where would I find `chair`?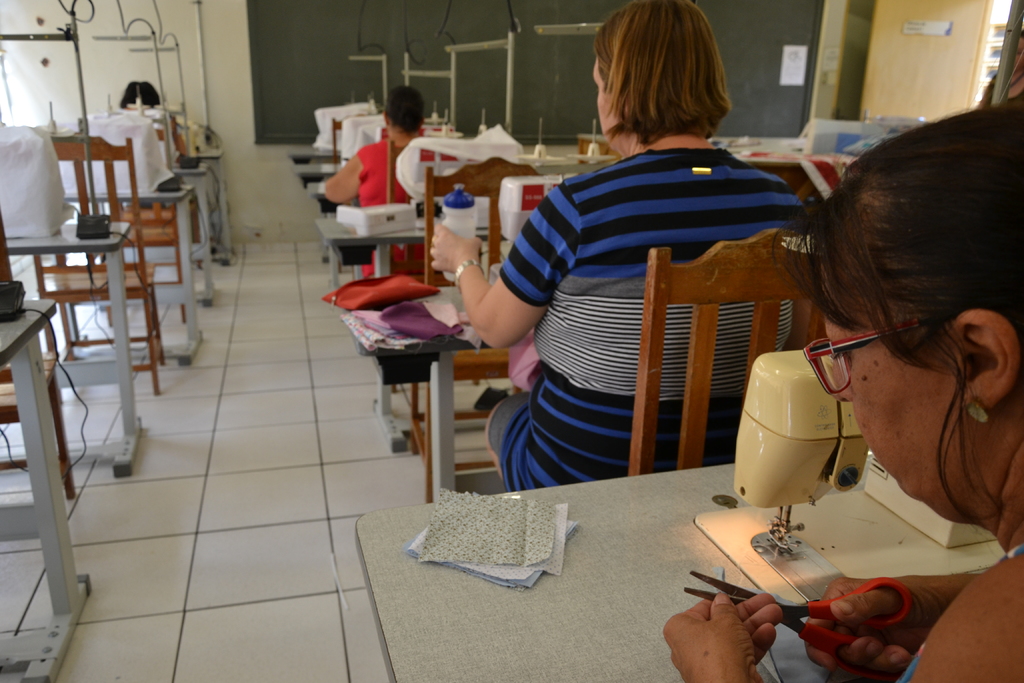
At [left=106, top=120, right=205, bottom=327].
